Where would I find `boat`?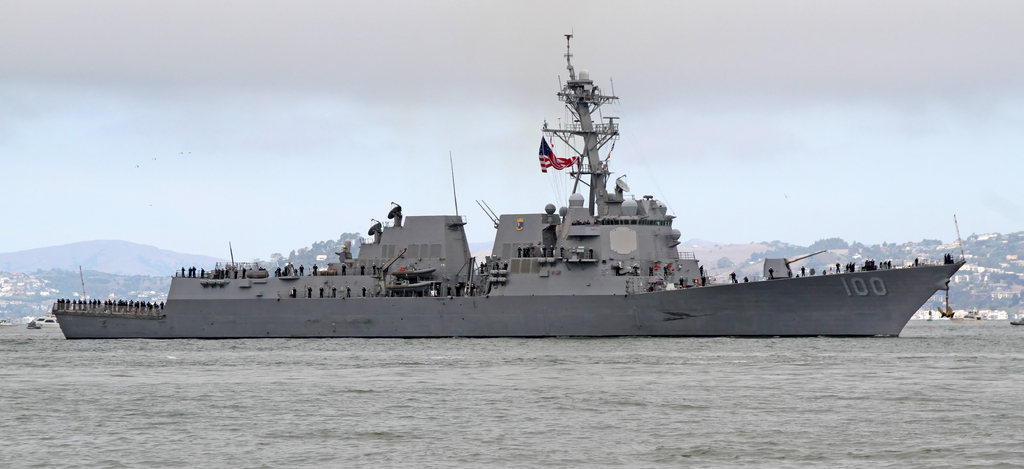
At bbox=[0, 312, 23, 326].
